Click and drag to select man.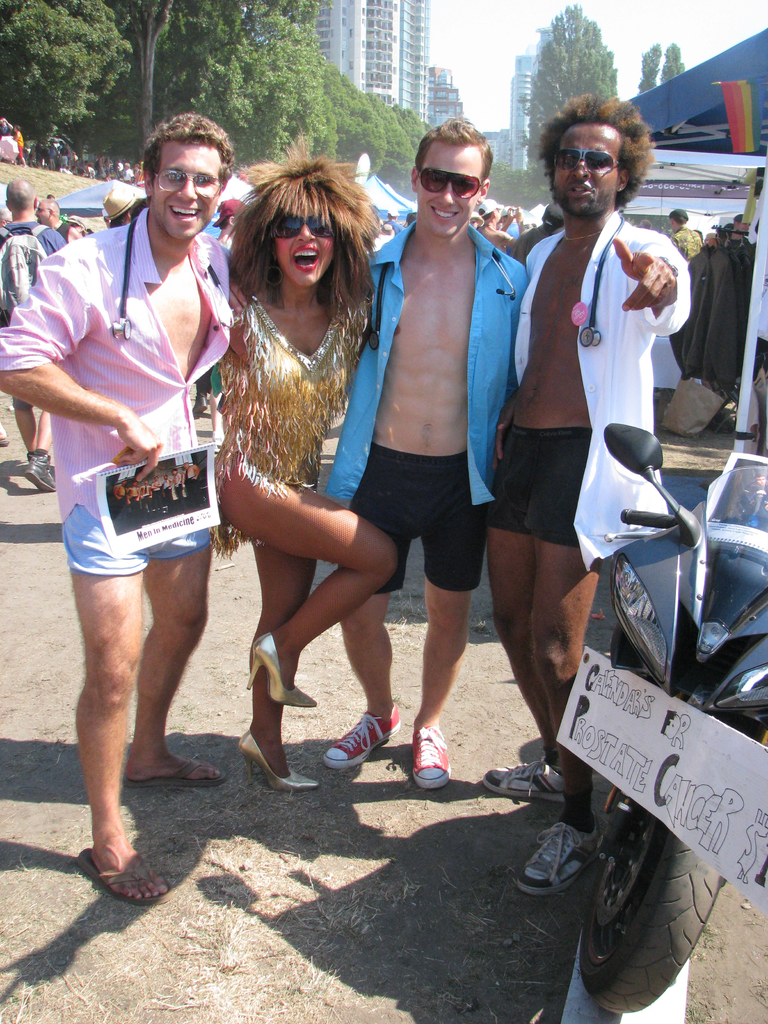
Selection: region(486, 92, 692, 901).
